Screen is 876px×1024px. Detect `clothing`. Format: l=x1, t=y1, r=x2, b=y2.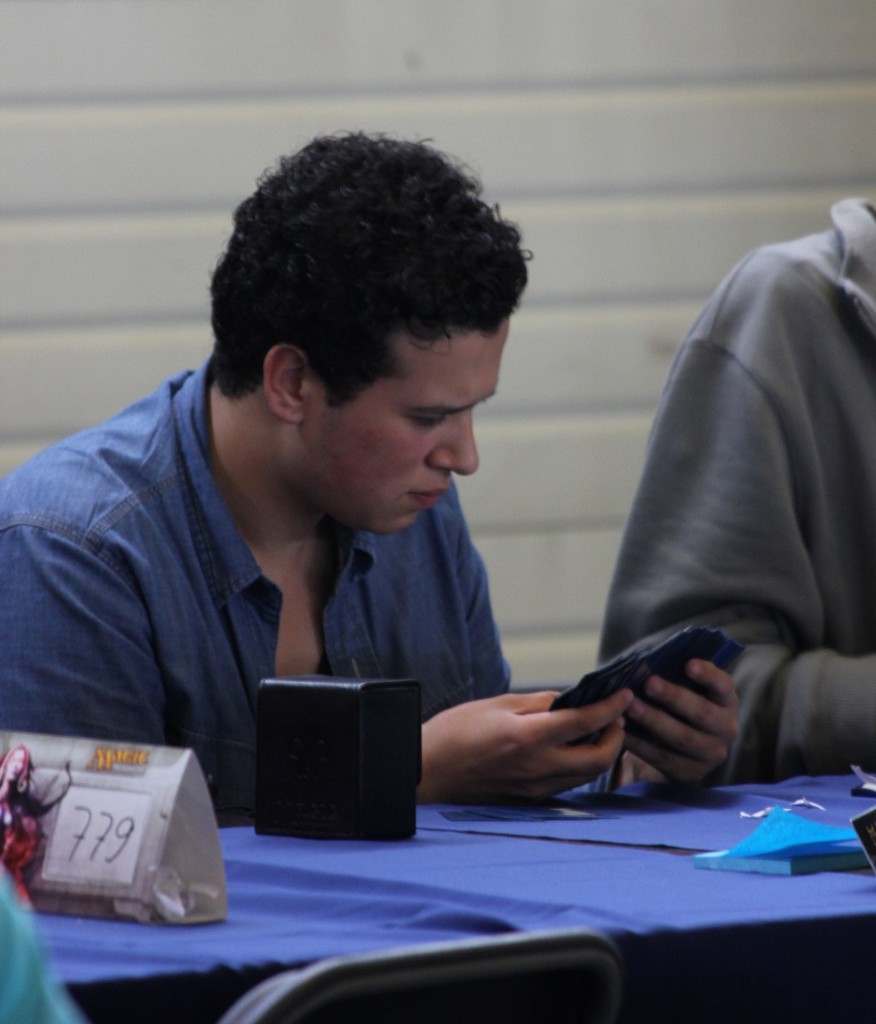
l=591, t=200, r=875, b=778.
